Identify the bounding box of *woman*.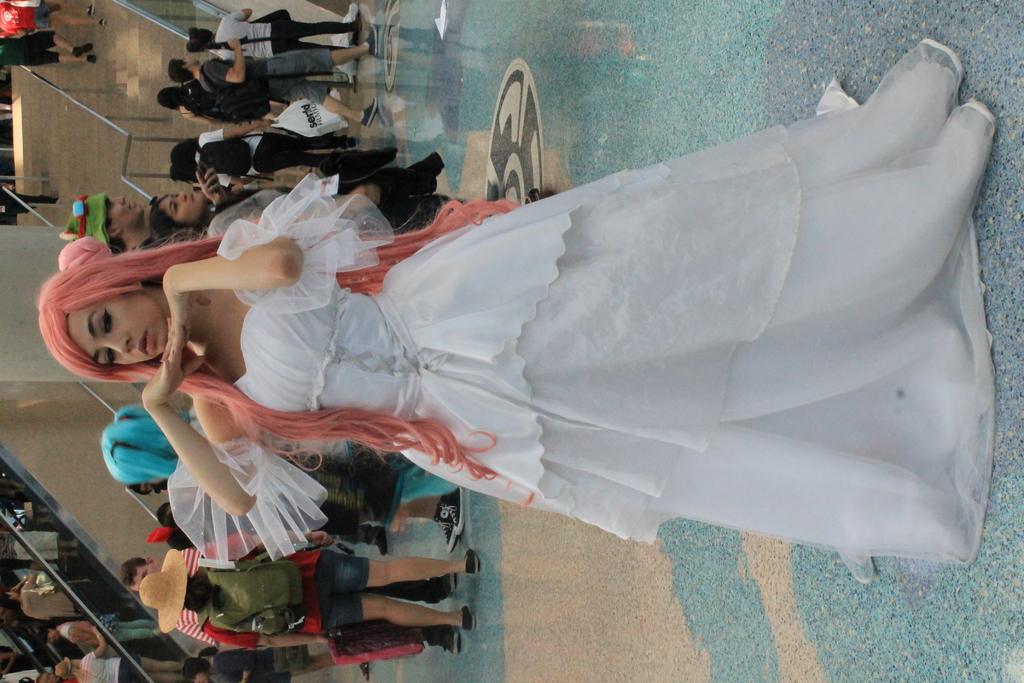
<box>63,0,988,584</box>.
